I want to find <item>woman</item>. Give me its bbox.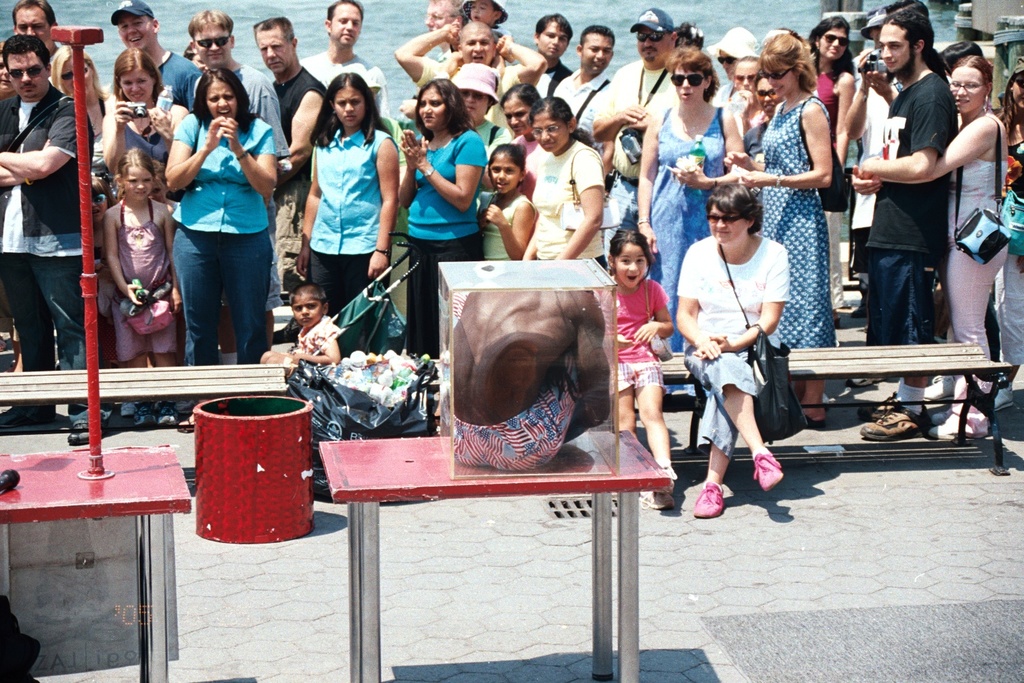
detection(740, 74, 786, 164).
